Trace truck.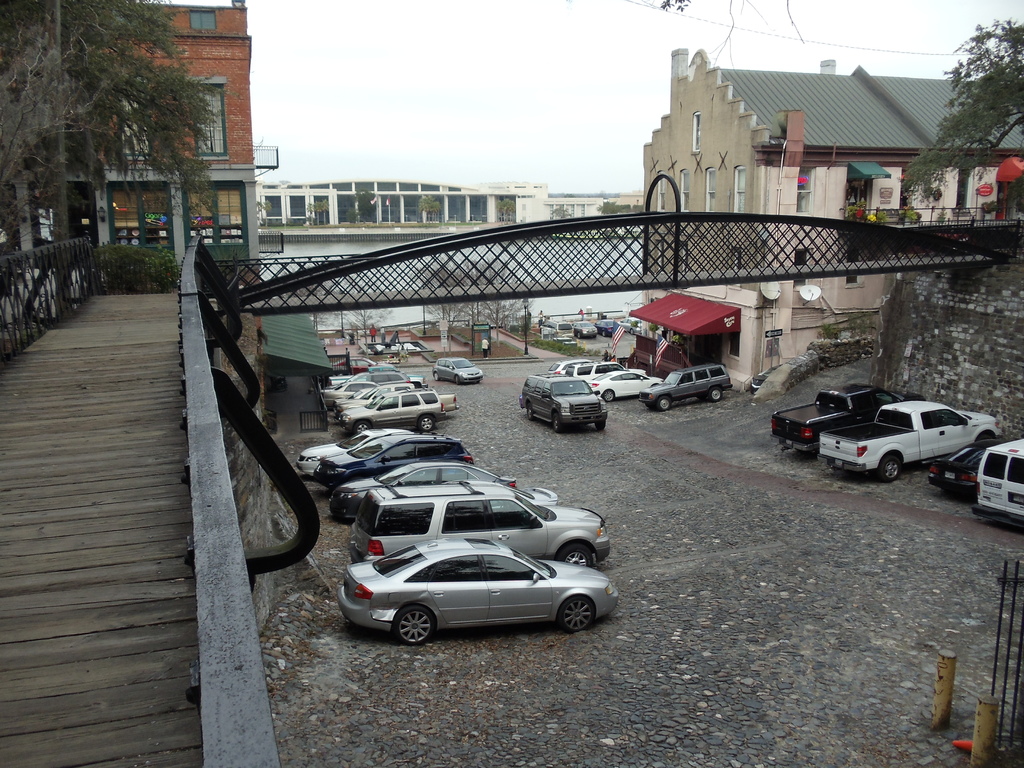
Traced to bbox=(777, 396, 1011, 492).
